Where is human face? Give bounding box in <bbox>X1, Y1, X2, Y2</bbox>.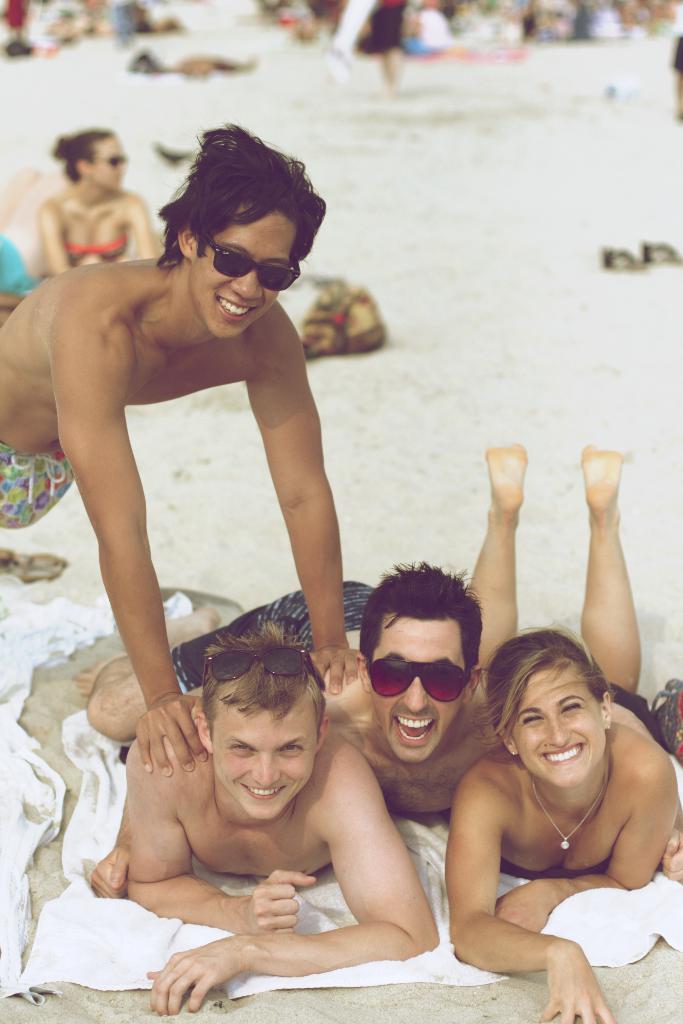
<bbox>190, 202, 307, 340</bbox>.
